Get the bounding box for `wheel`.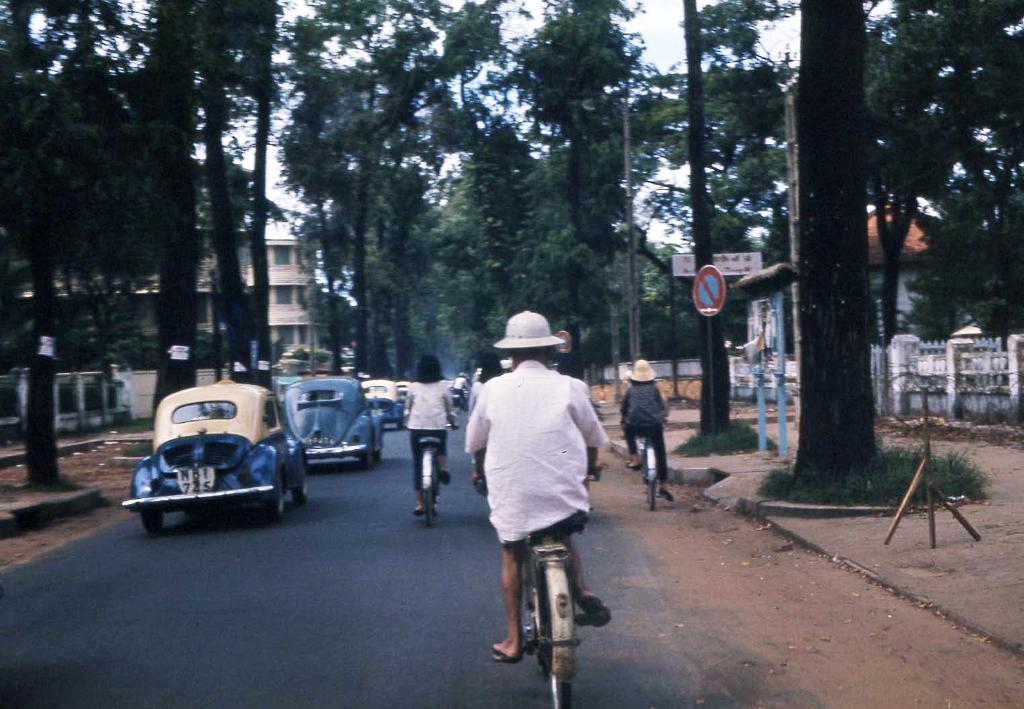
bbox=[640, 445, 657, 512].
